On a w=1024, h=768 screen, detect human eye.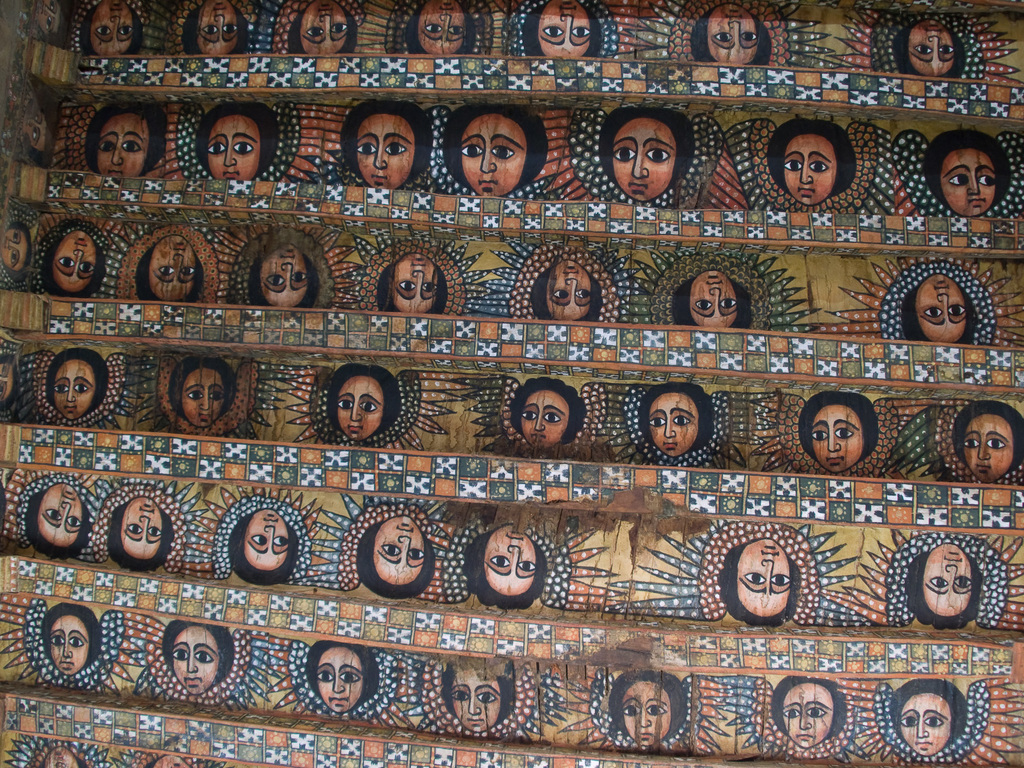
543 412 561 423.
